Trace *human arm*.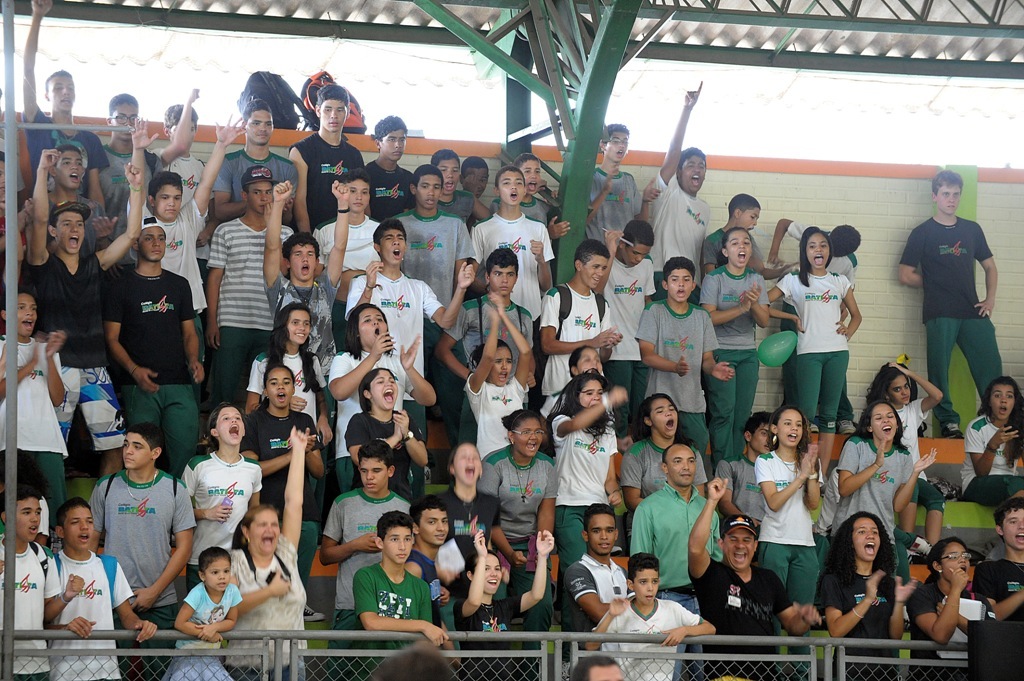
Traced to {"left": 463, "top": 305, "right": 501, "bottom": 397}.
